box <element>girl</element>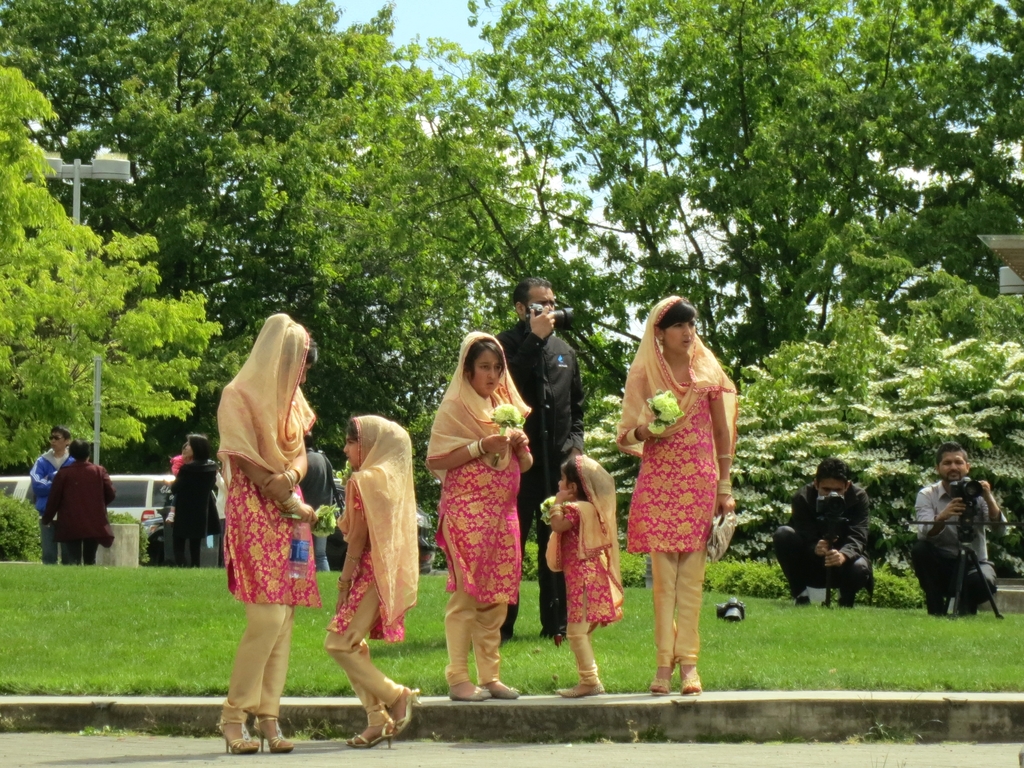
region(619, 294, 737, 696)
